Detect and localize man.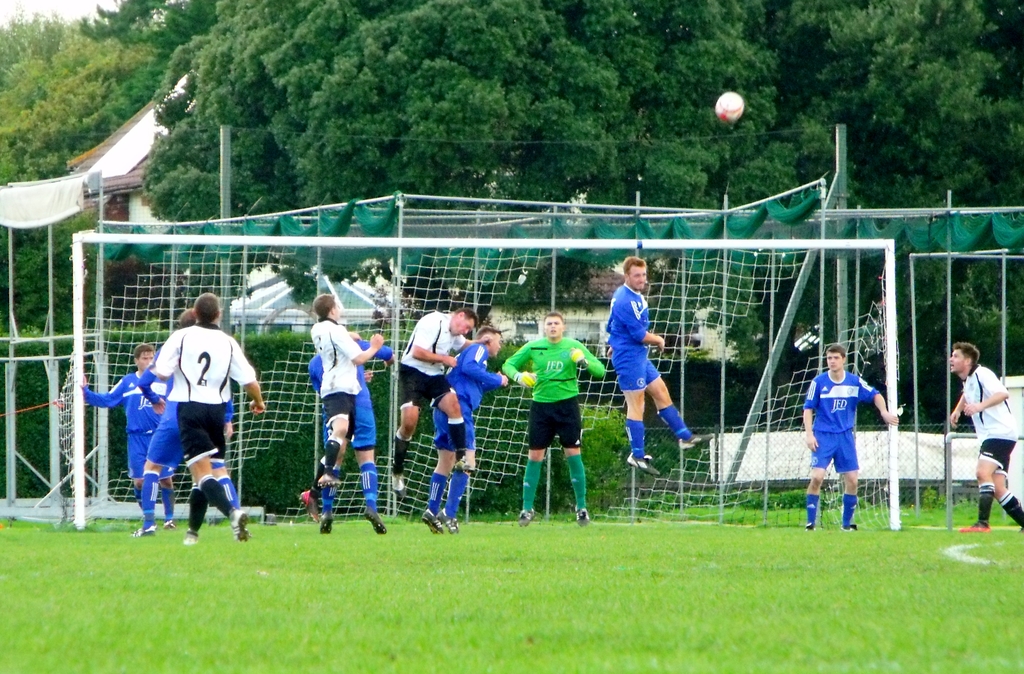
Localized at [left=390, top=309, right=490, bottom=499].
